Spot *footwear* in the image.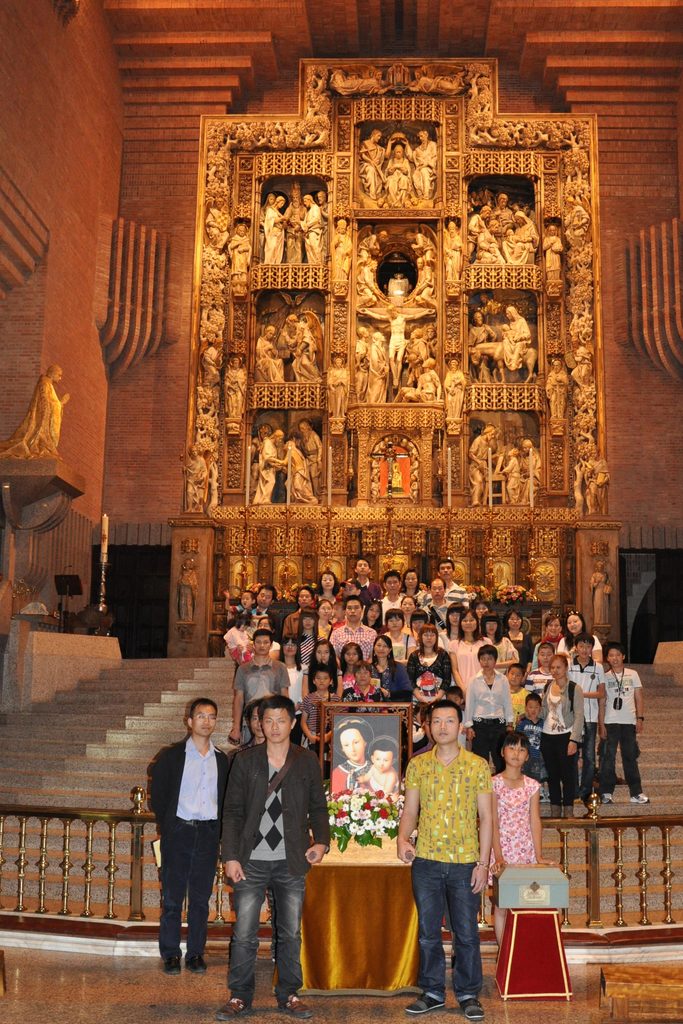
*footwear* found at <bbox>629, 788, 650, 803</bbox>.
